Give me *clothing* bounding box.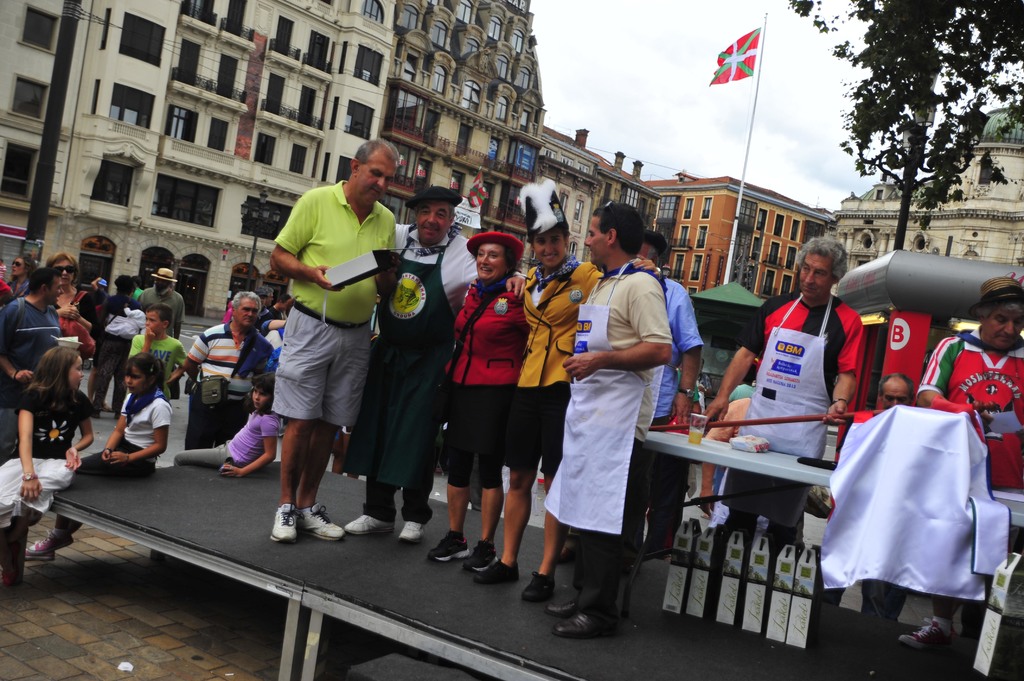
<bbox>916, 323, 1023, 495</bbox>.
